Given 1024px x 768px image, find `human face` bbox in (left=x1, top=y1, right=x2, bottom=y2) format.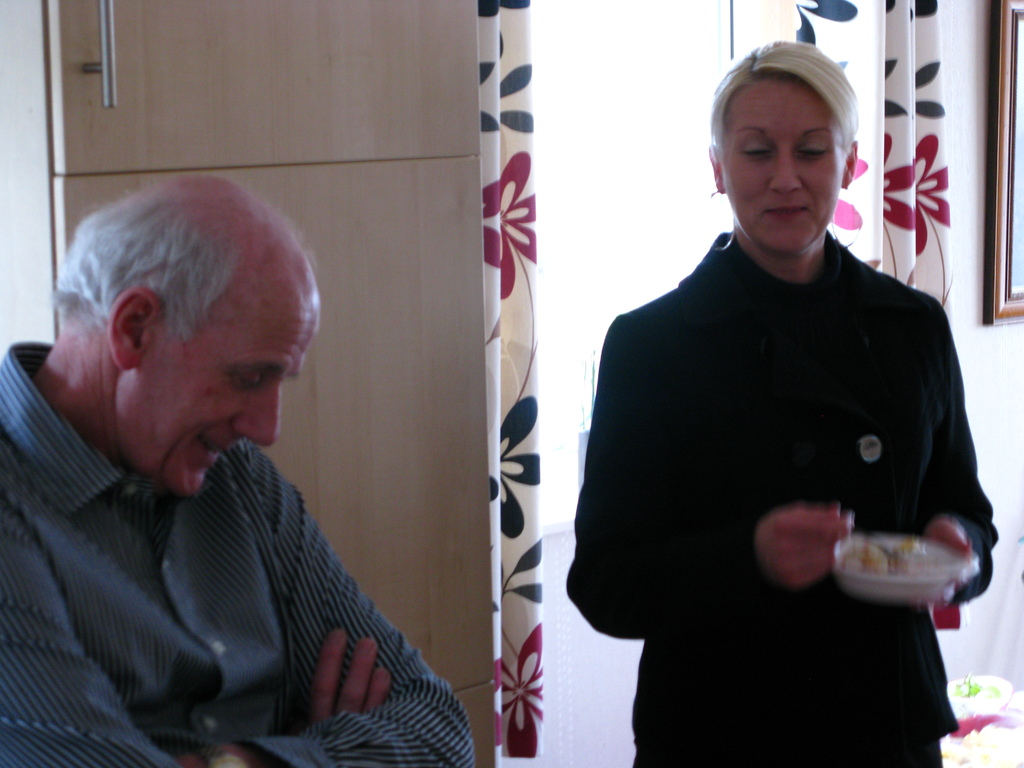
(left=724, top=70, right=838, bottom=256).
